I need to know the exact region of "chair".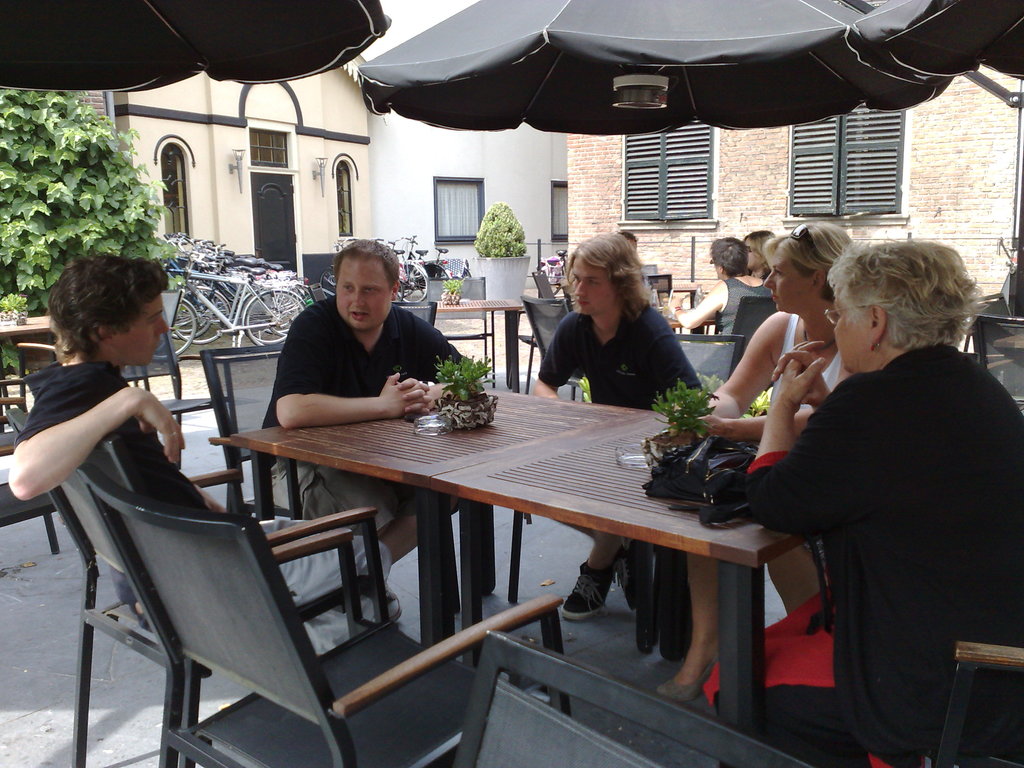
Region: bbox(855, 641, 1023, 767).
